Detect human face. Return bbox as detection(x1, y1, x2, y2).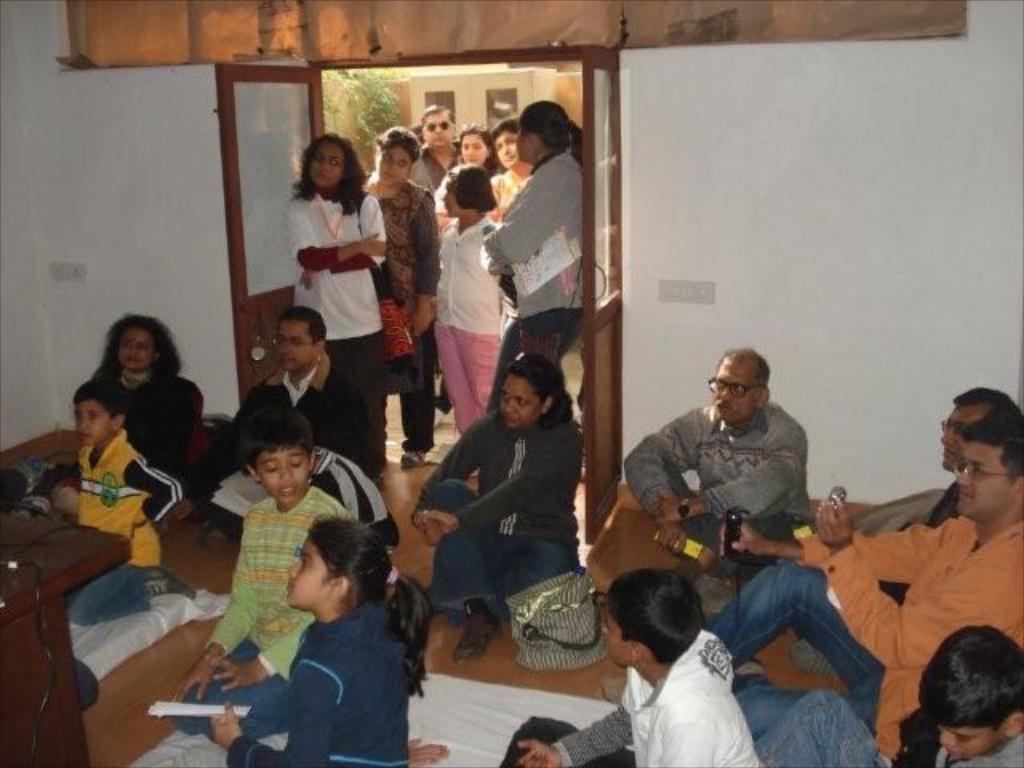
detection(373, 139, 406, 186).
